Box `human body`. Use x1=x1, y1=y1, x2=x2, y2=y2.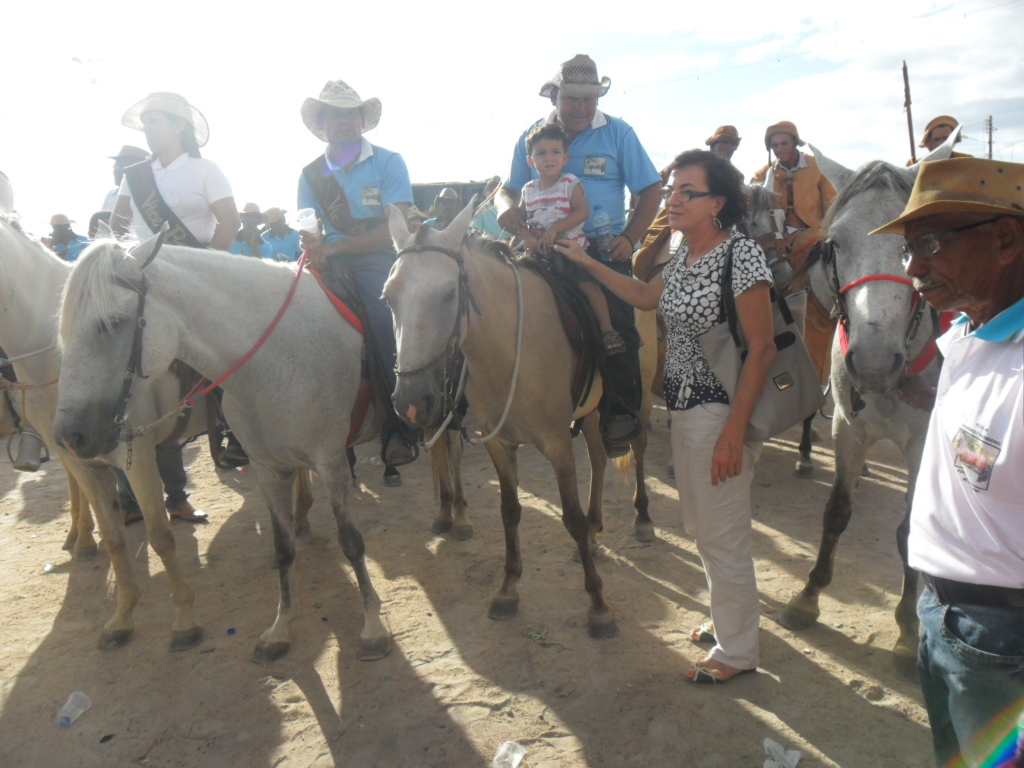
x1=111, y1=93, x2=243, y2=249.
